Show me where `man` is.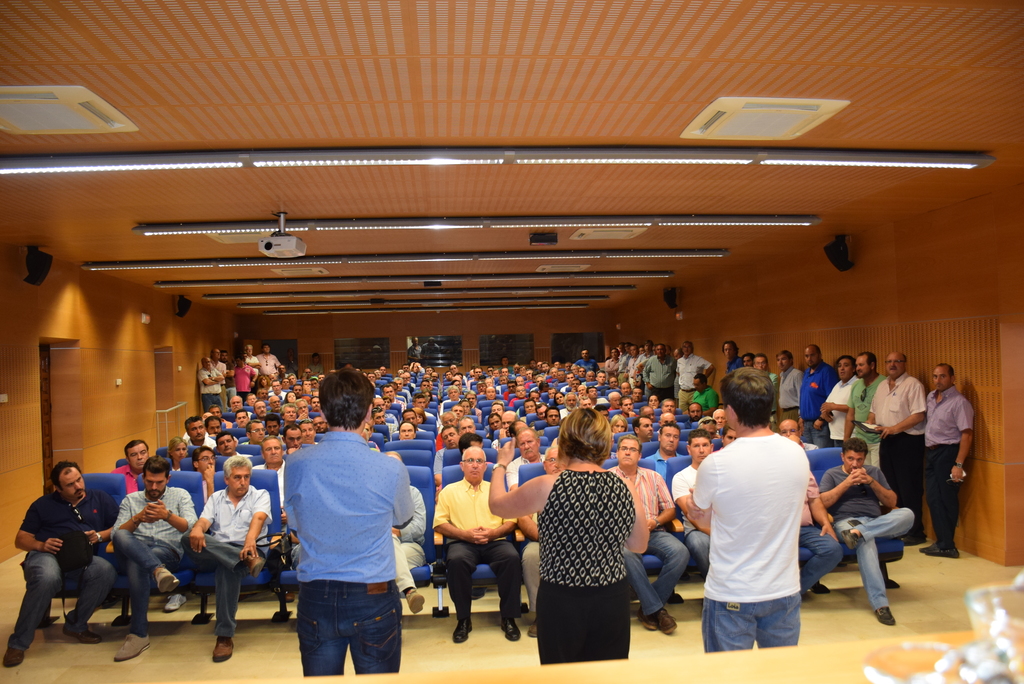
`man` is at left=637, top=406, right=655, bottom=422.
